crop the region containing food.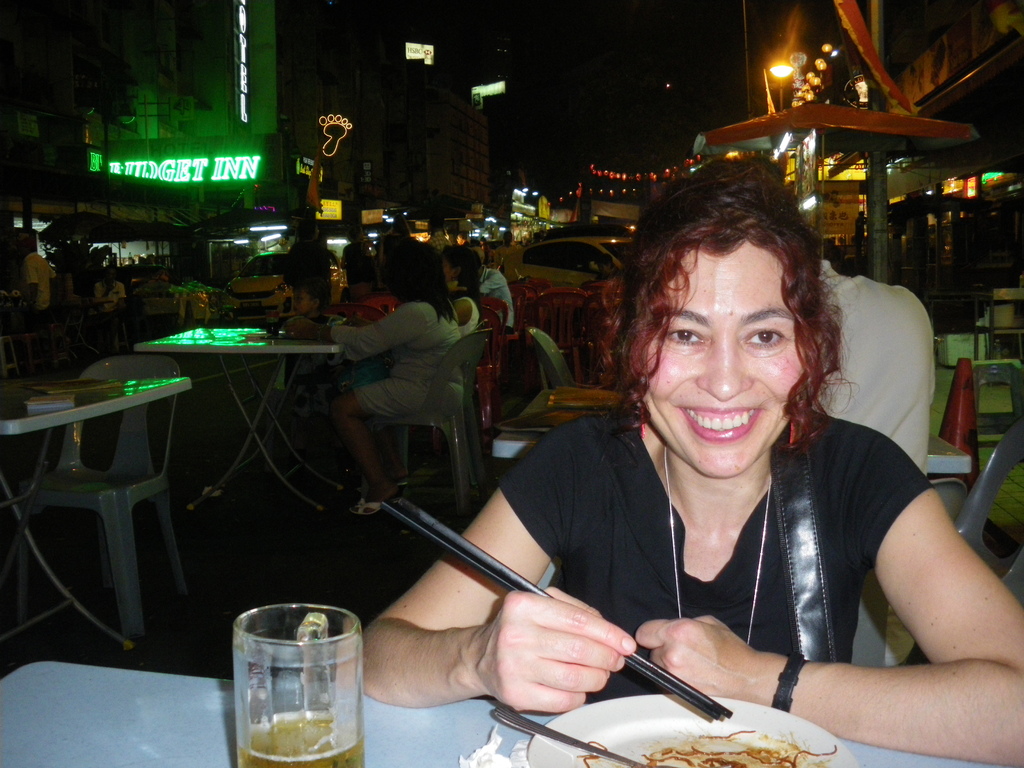
Crop region: Rect(554, 711, 836, 767).
